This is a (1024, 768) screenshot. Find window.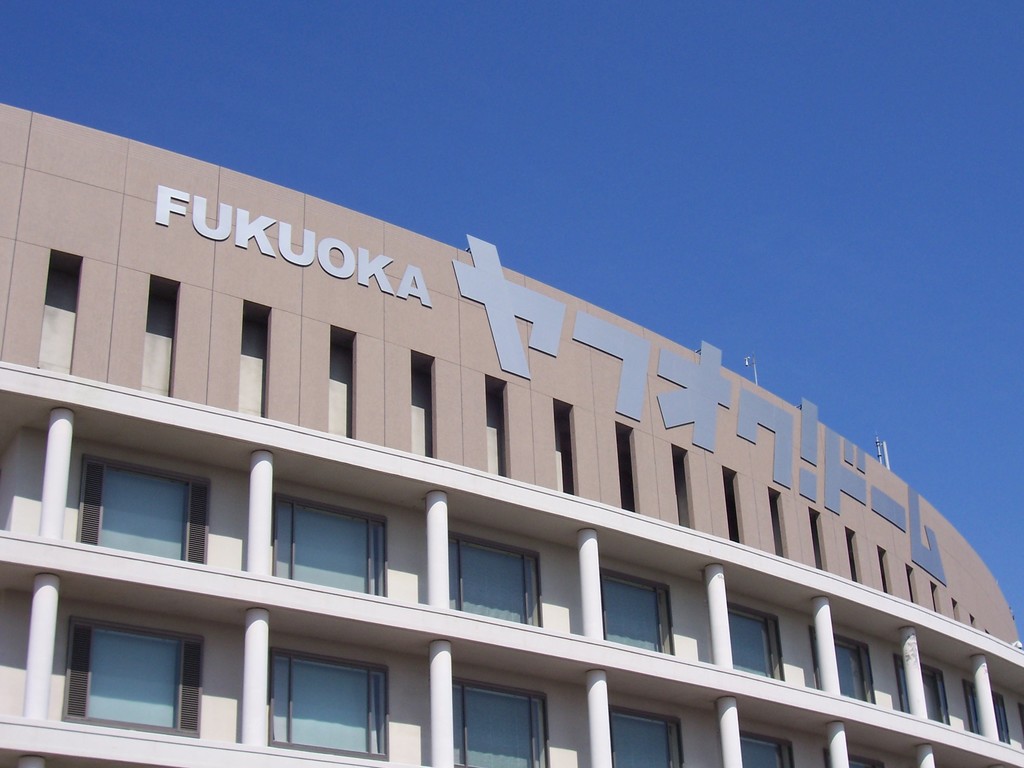
Bounding box: left=822, top=749, right=884, bottom=767.
